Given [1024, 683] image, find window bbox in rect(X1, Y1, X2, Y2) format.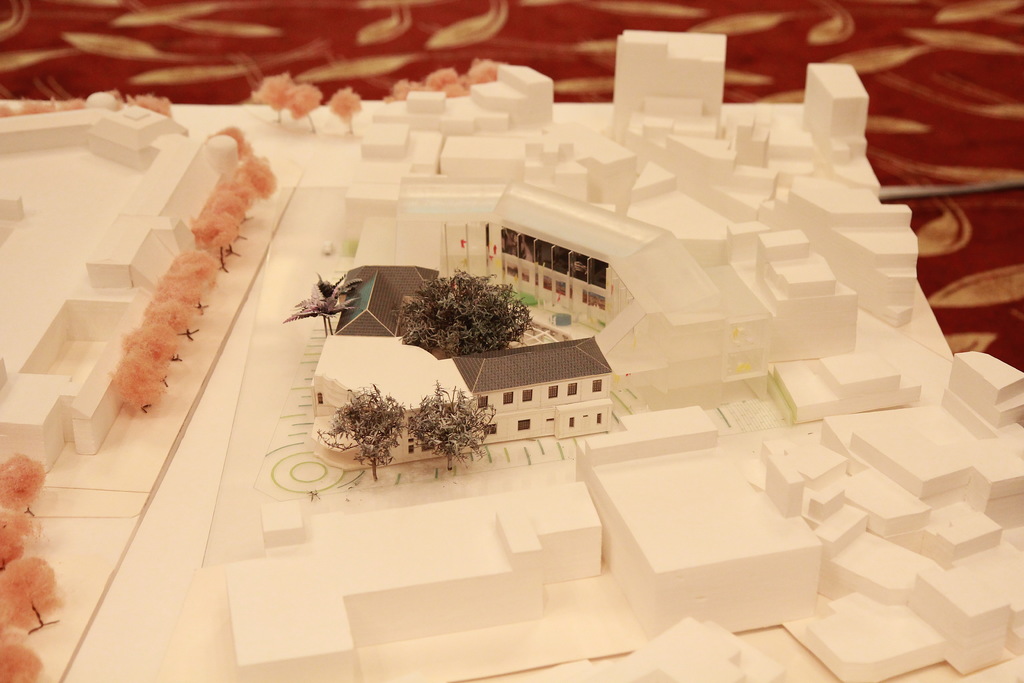
rect(566, 383, 576, 396).
